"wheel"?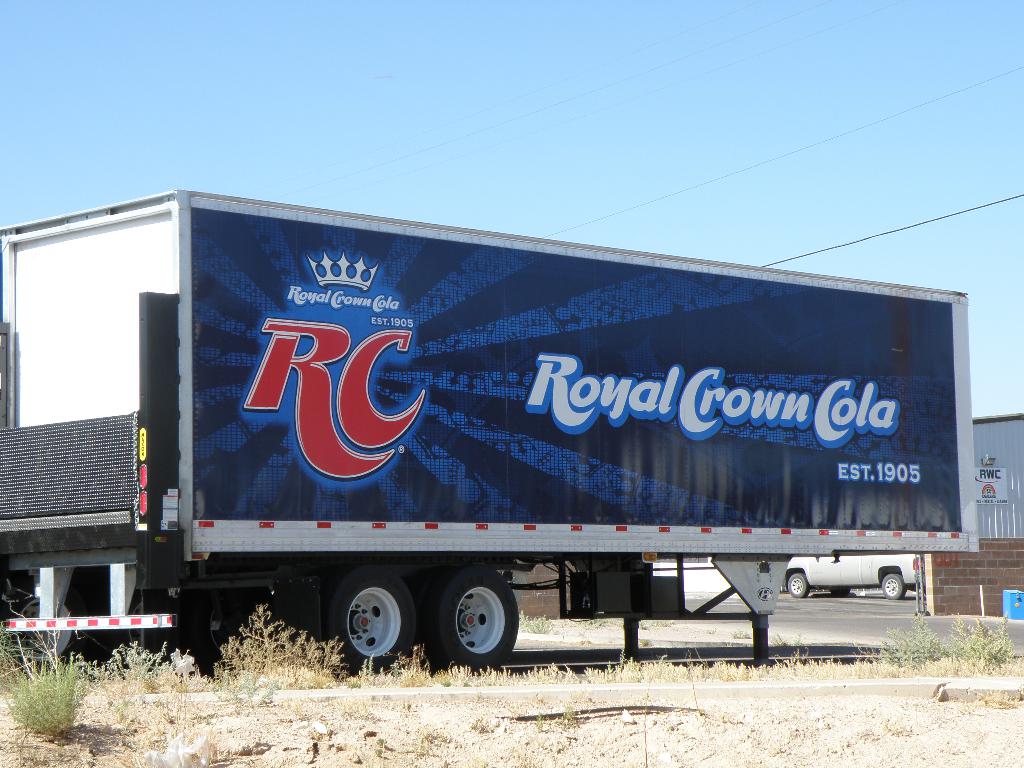
0, 572, 104, 671
